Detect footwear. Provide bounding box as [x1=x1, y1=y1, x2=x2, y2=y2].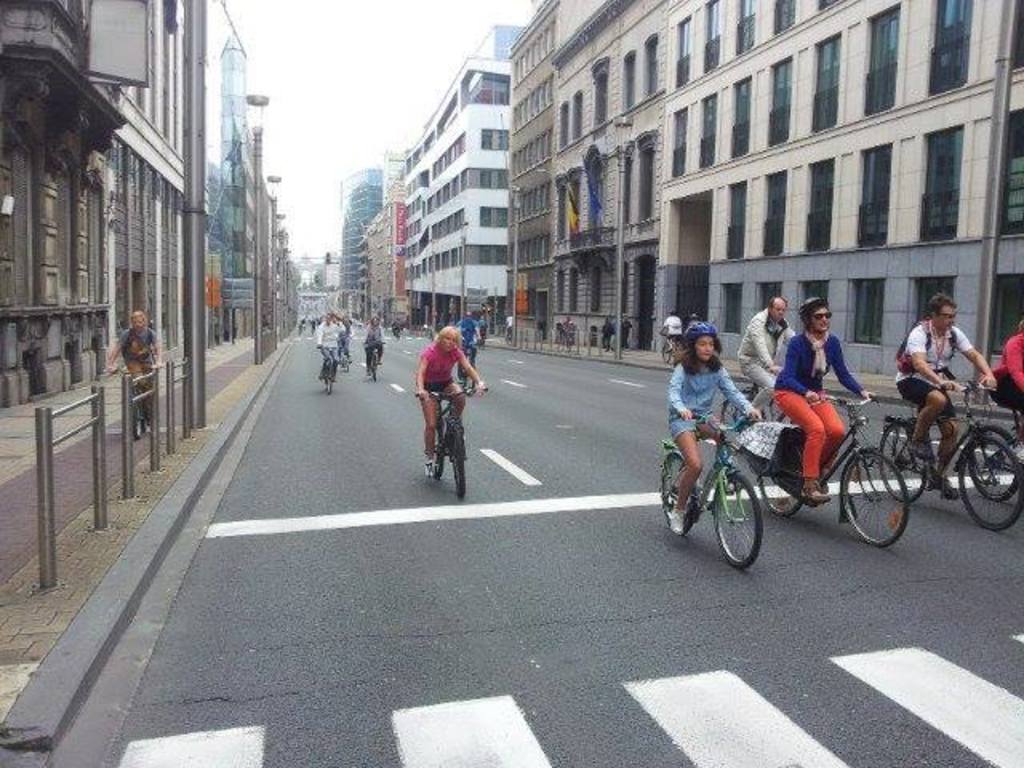
[x1=802, y1=482, x2=830, y2=504].
